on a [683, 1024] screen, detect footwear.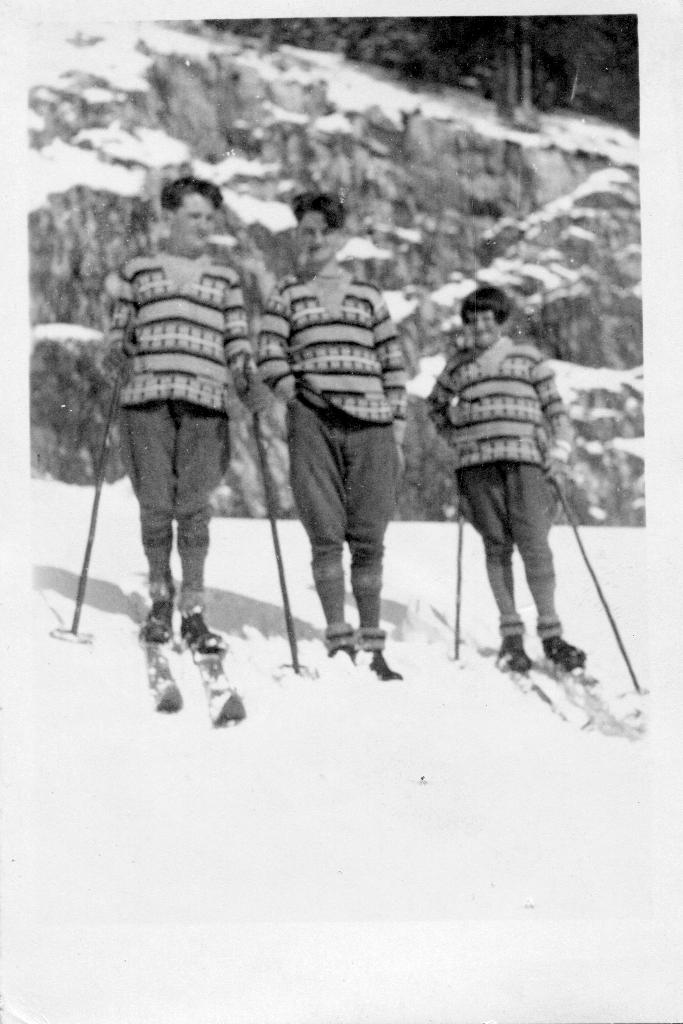
140 605 174 646.
